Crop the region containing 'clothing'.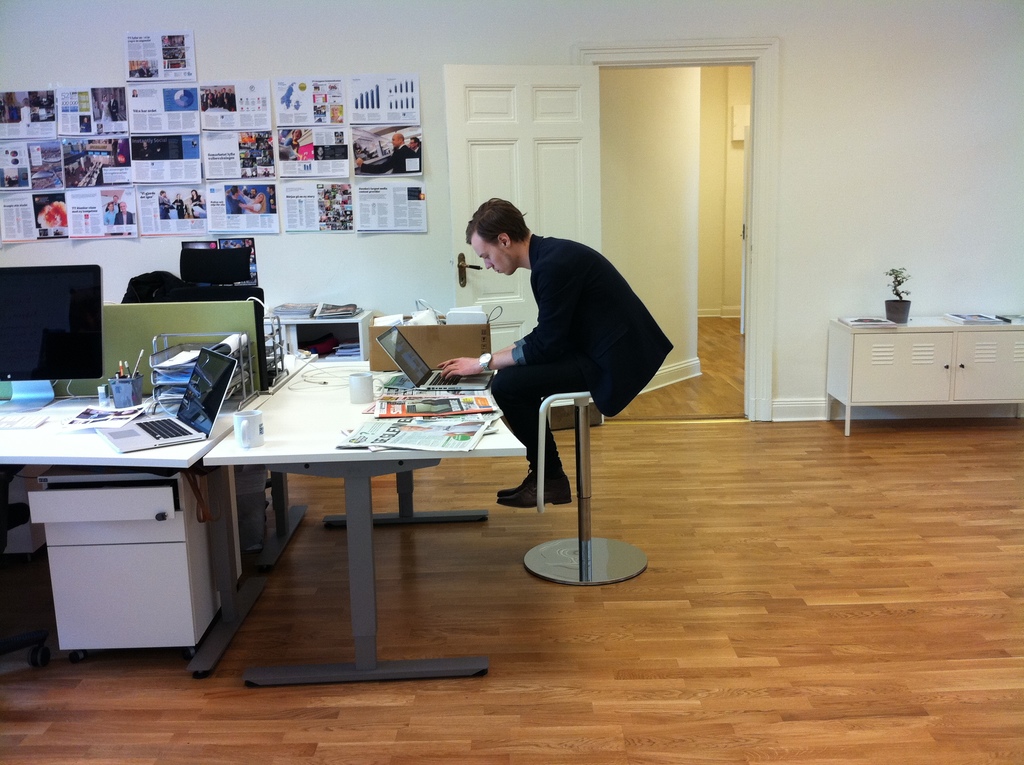
Crop region: <region>364, 145, 421, 173</region>.
